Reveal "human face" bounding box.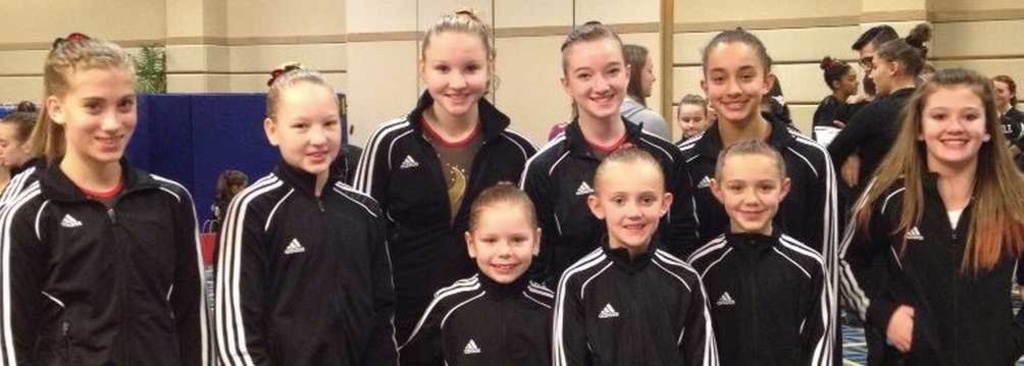
Revealed: <box>921,82,987,163</box>.
